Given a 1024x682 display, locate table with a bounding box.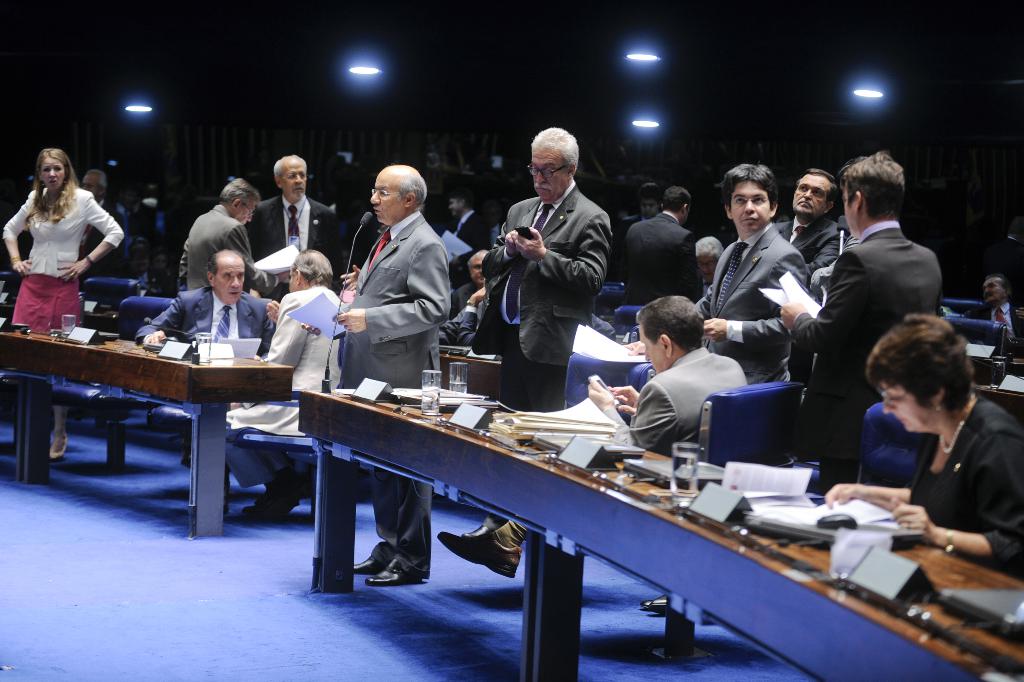
Located: l=251, t=398, r=1000, b=653.
